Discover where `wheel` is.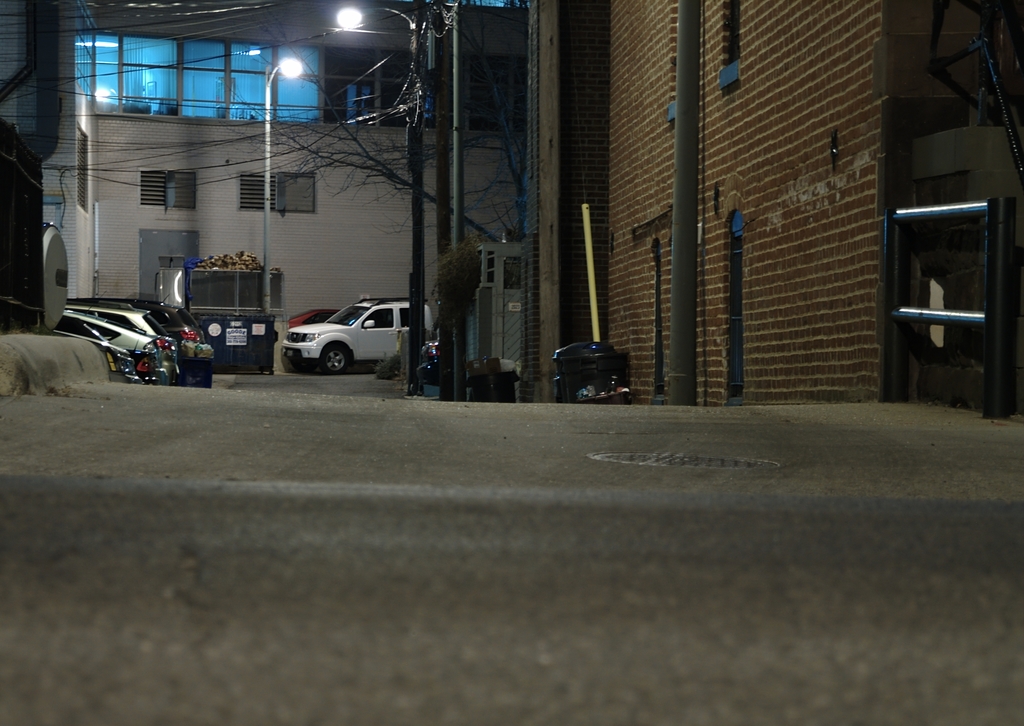
Discovered at 292,358,314,372.
